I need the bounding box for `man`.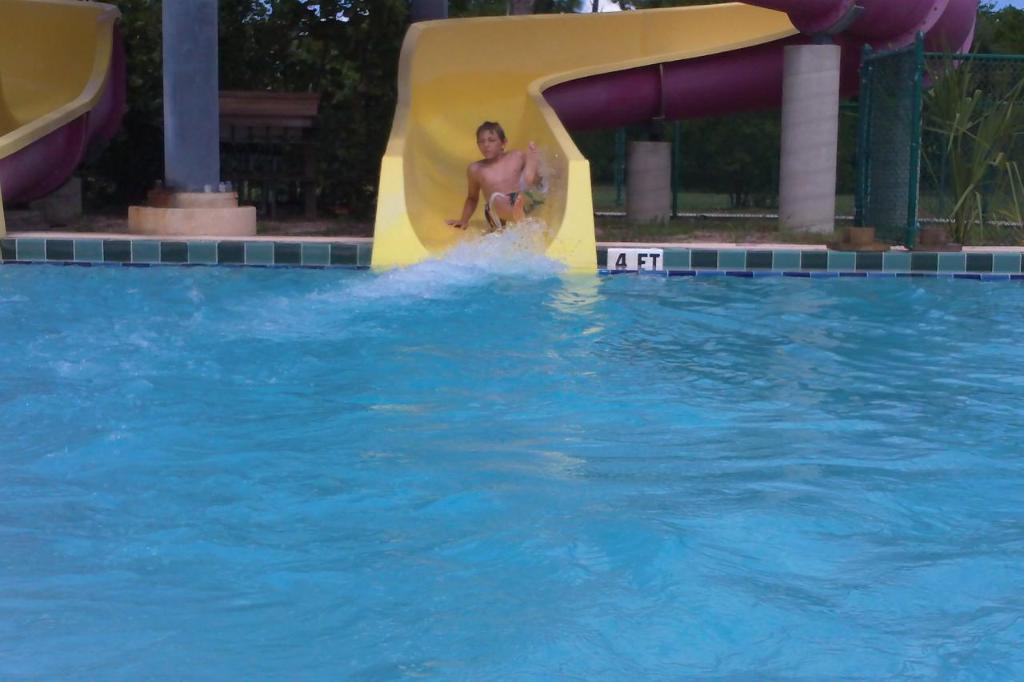
Here it is: [left=458, top=107, right=546, bottom=232].
